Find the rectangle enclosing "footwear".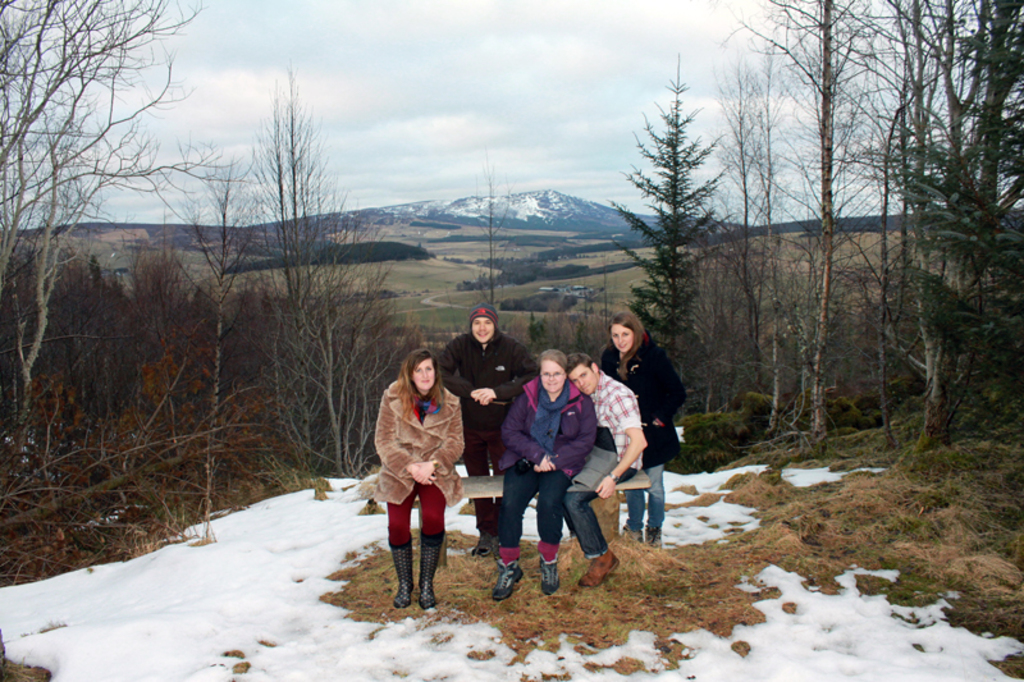
region(488, 537, 502, 566).
